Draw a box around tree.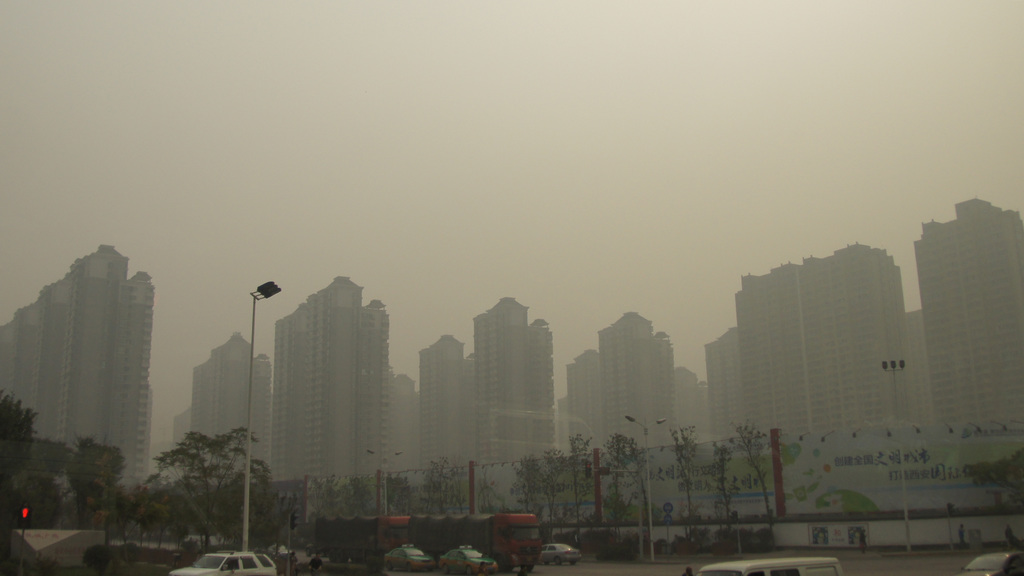
box(660, 422, 698, 524).
